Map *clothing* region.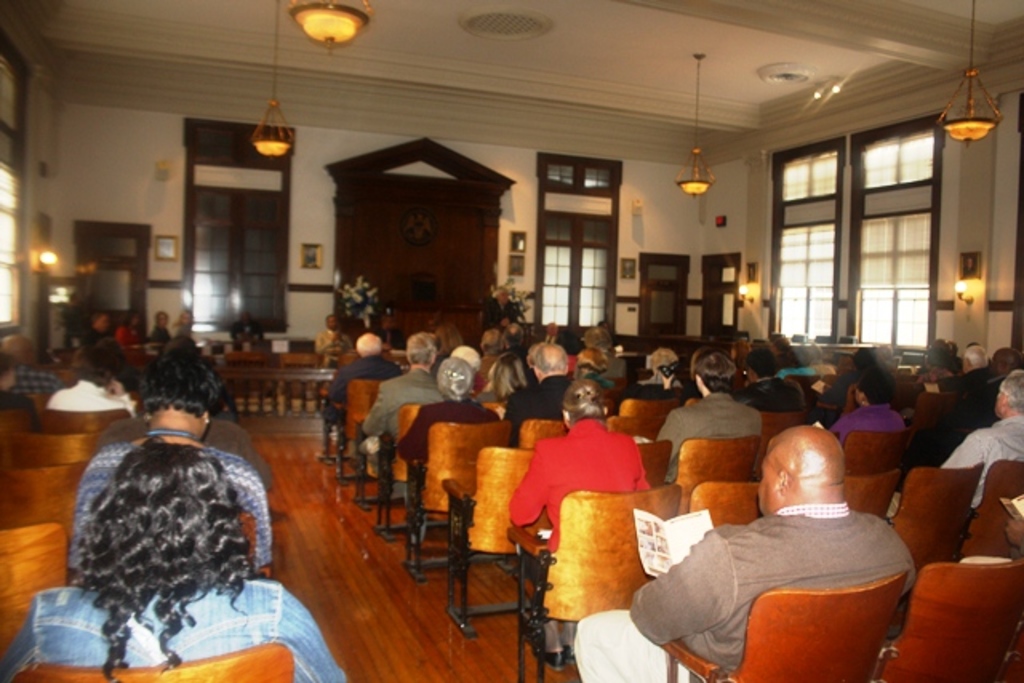
Mapped to {"left": 10, "top": 576, "right": 358, "bottom": 681}.
